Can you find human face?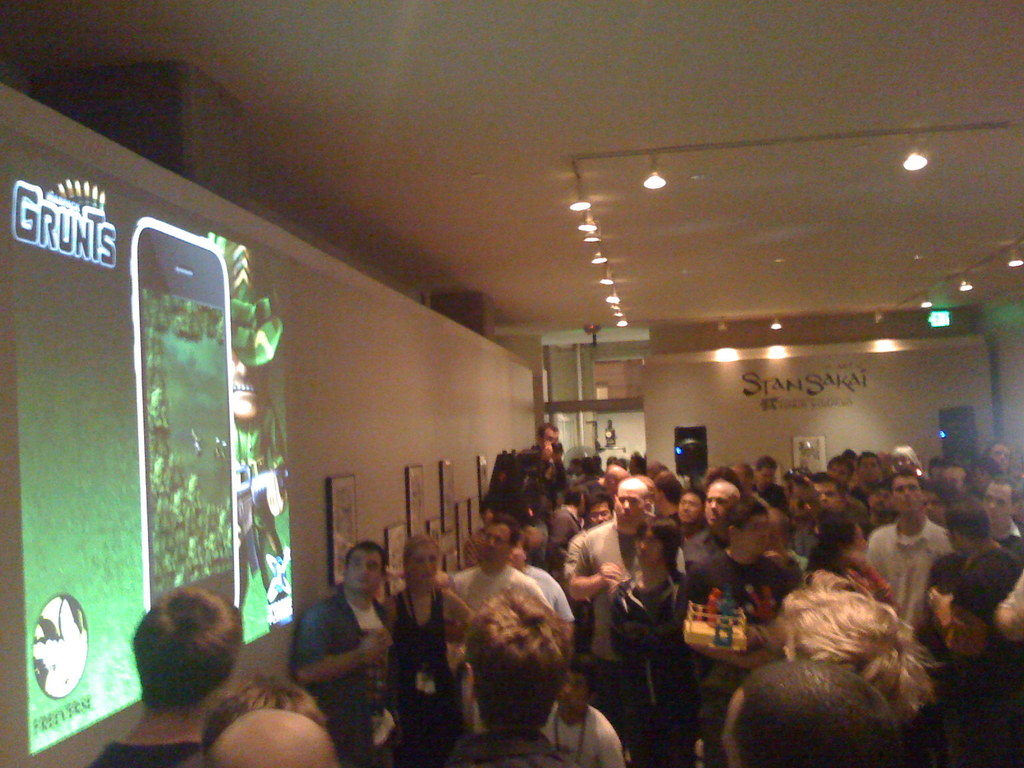
Yes, bounding box: <box>673,487,701,527</box>.
